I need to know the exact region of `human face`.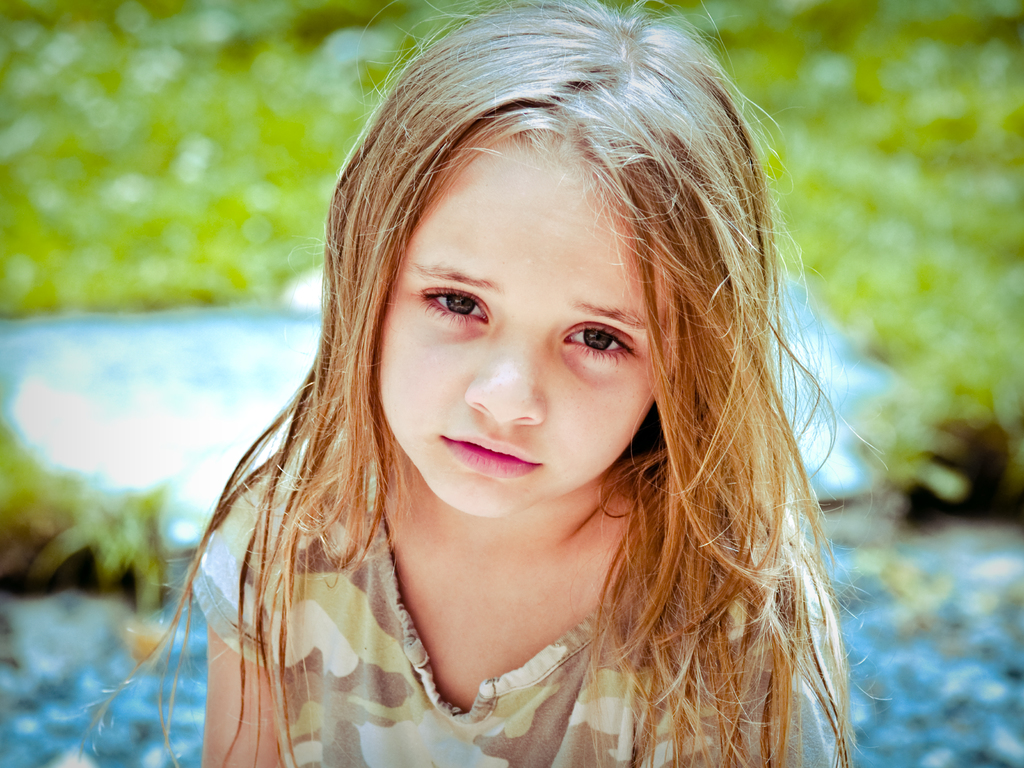
Region: <bbox>385, 147, 657, 516</bbox>.
